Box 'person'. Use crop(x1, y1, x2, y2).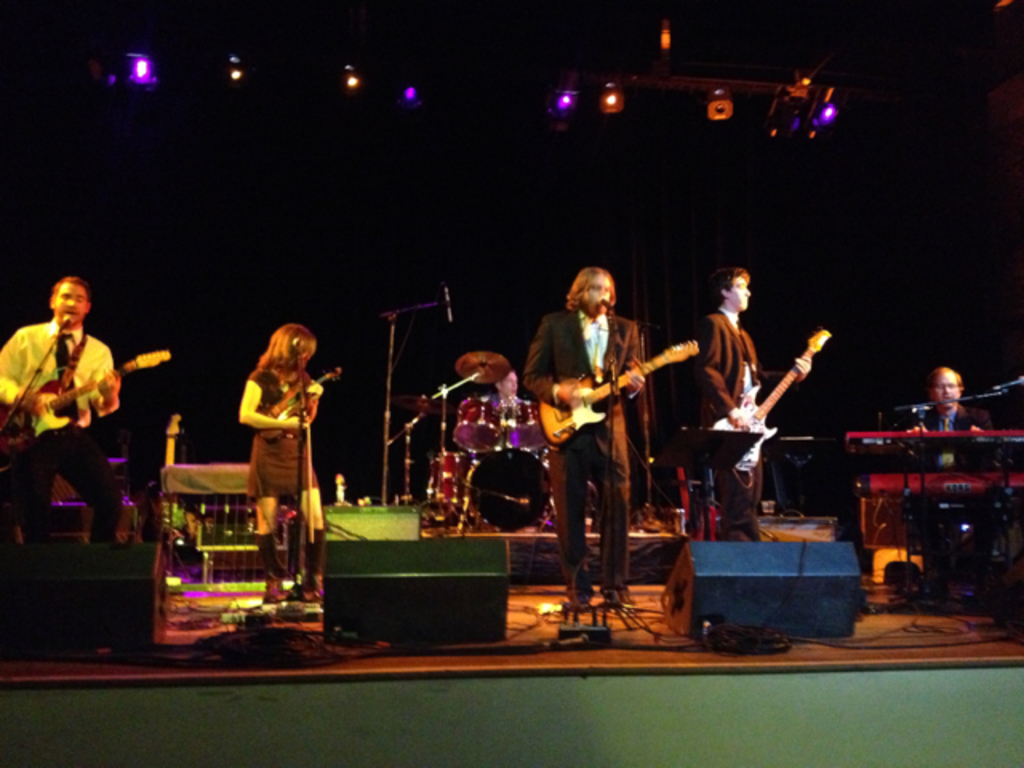
crop(539, 242, 656, 618).
